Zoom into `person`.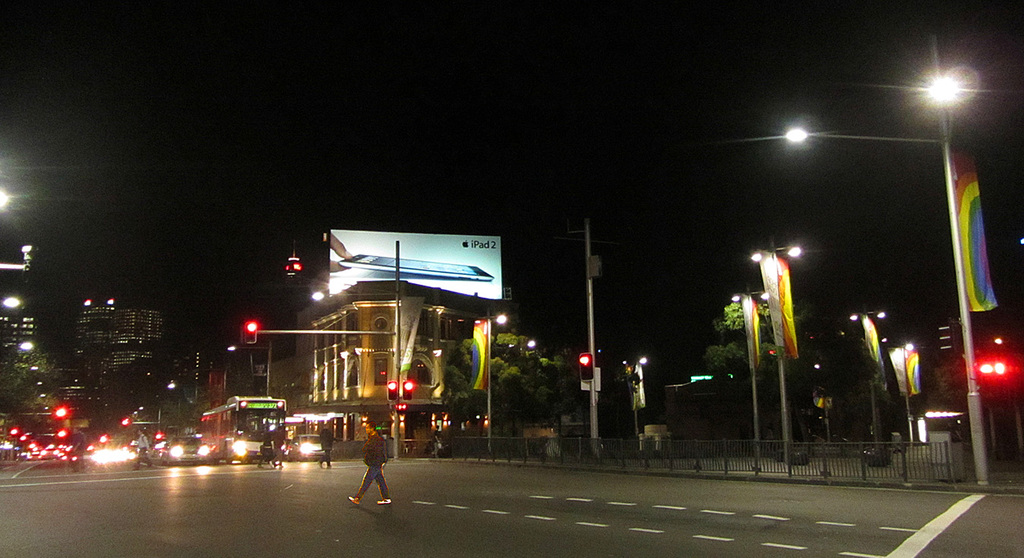
Zoom target: [x1=269, y1=422, x2=289, y2=471].
